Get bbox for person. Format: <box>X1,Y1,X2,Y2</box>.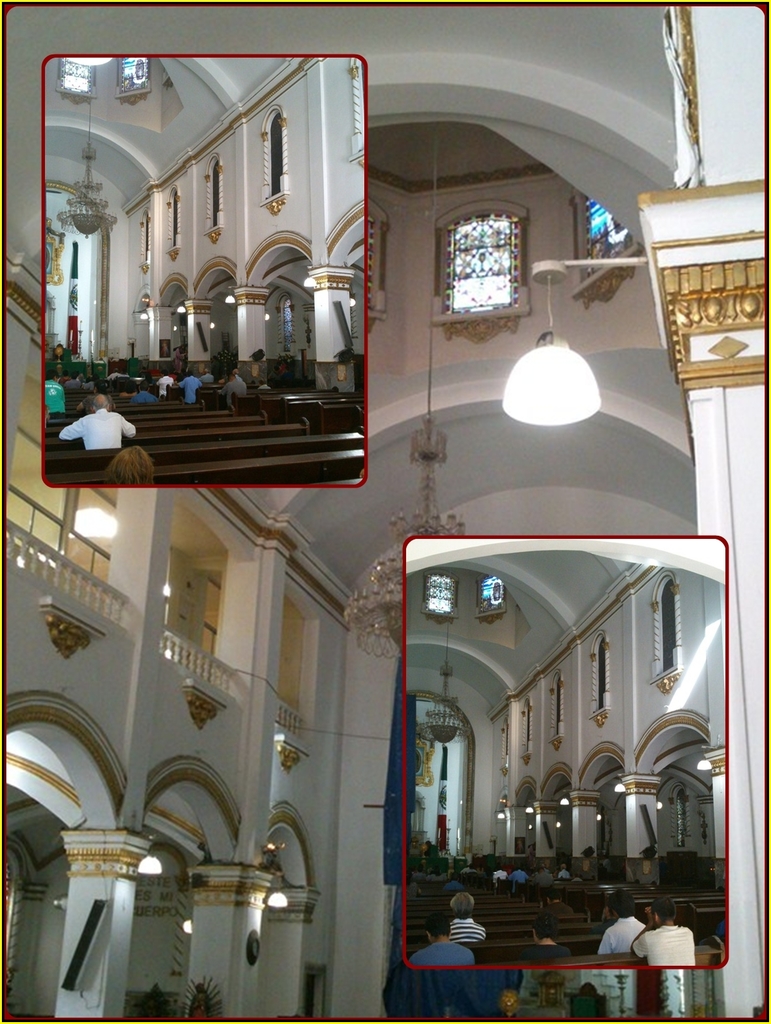
<box>252,382,275,394</box>.
